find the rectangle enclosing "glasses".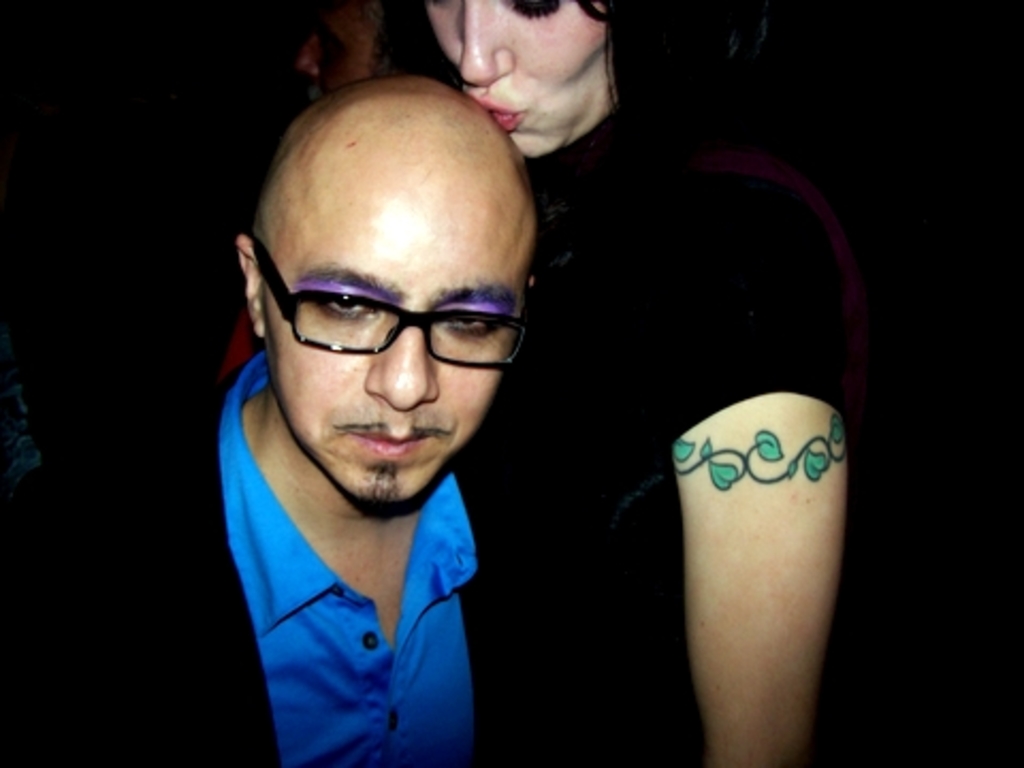
rect(254, 269, 523, 371).
